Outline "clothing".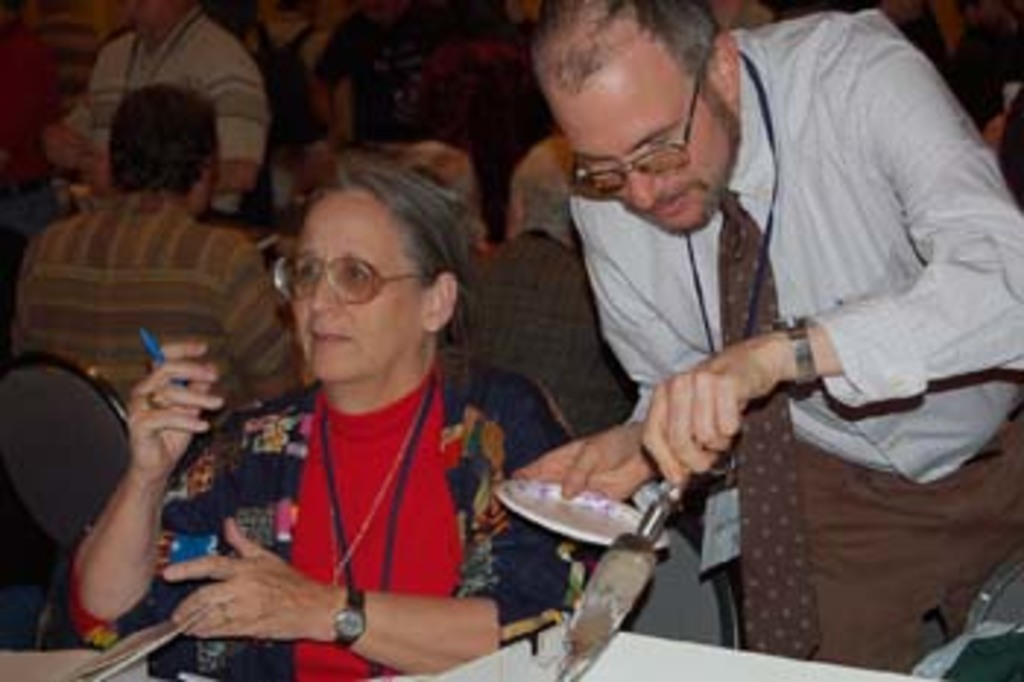
Outline: 565:0:1021:673.
